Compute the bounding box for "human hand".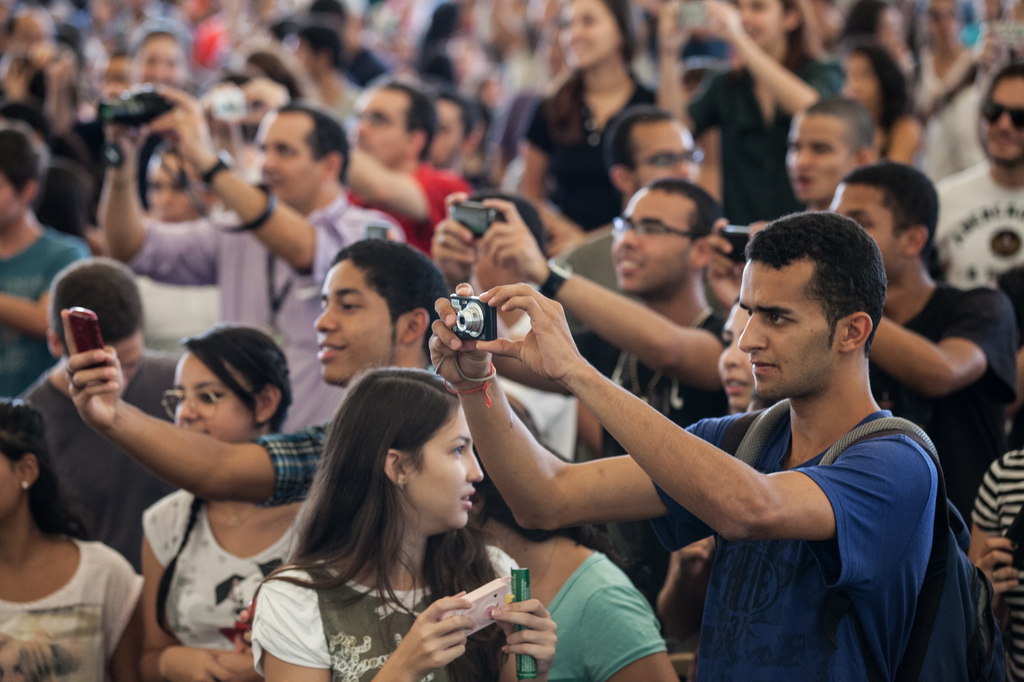
region(973, 534, 1023, 619).
